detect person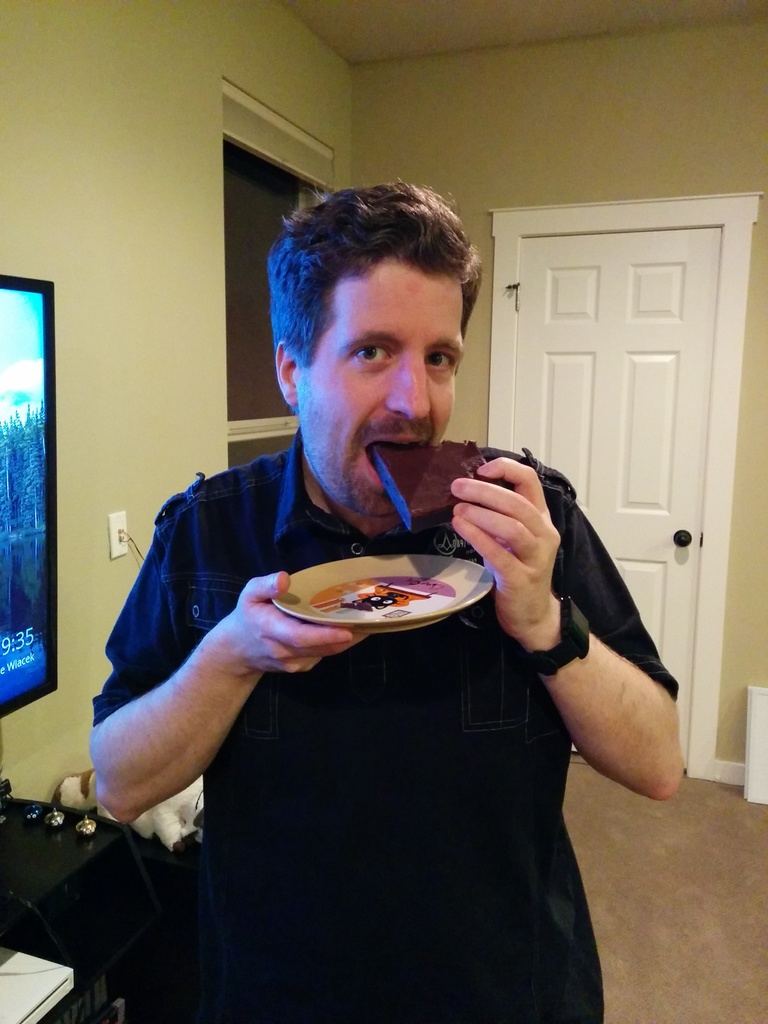
(left=86, top=175, right=687, bottom=1023)
